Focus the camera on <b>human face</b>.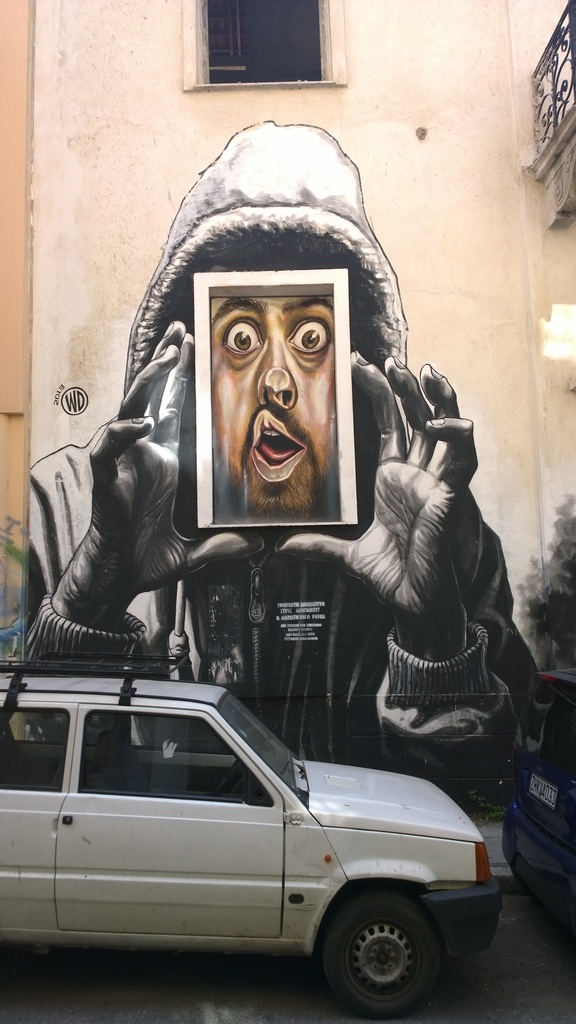
Focus region: select_region(207, 294, 333, 518).
